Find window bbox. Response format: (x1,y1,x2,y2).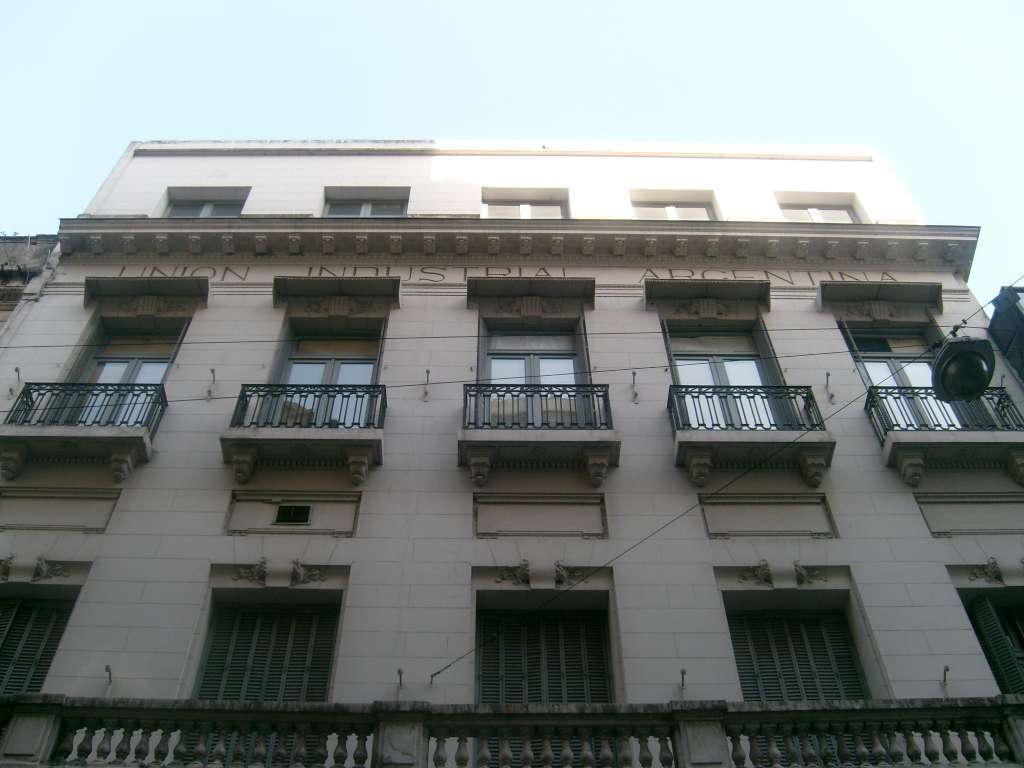
(474,567,615,707).
